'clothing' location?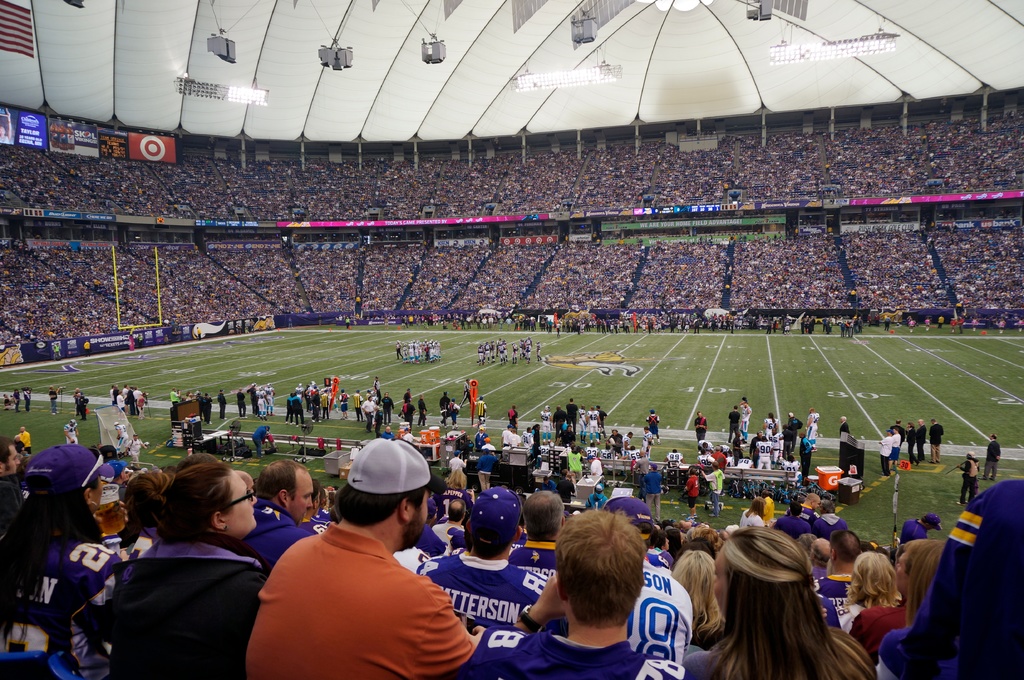
[left=637, top=543, right=731, bottom=678]
